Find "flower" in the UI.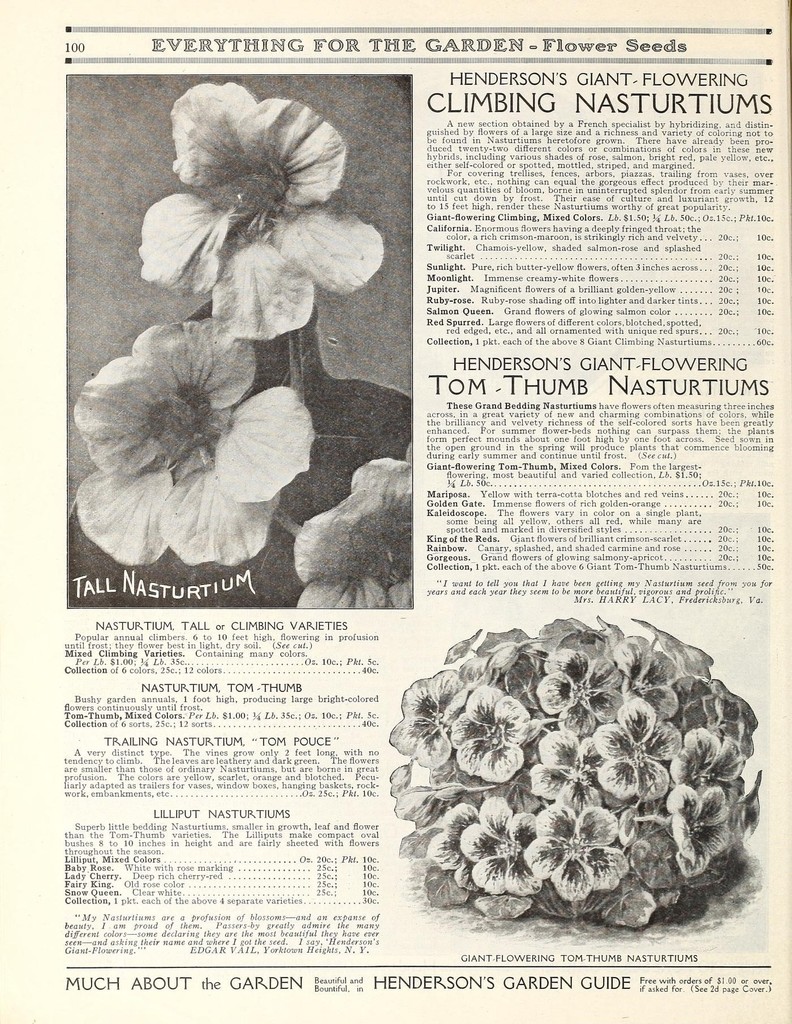
UI element at left=141, top=62, right=413, bottom=348.
